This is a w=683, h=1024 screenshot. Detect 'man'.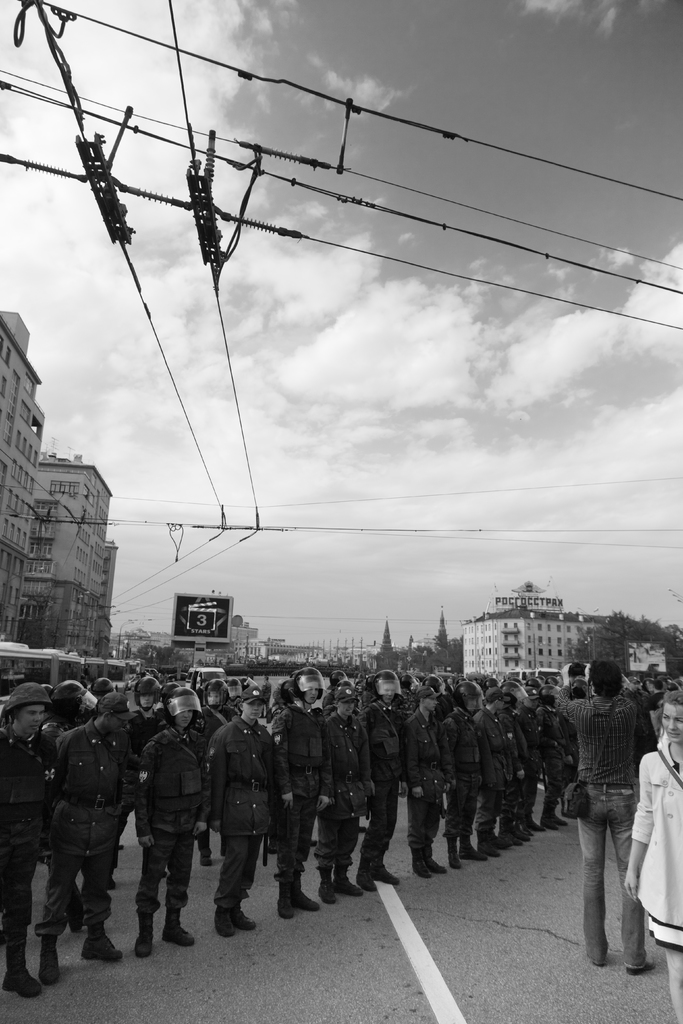
539:687:577:829.
